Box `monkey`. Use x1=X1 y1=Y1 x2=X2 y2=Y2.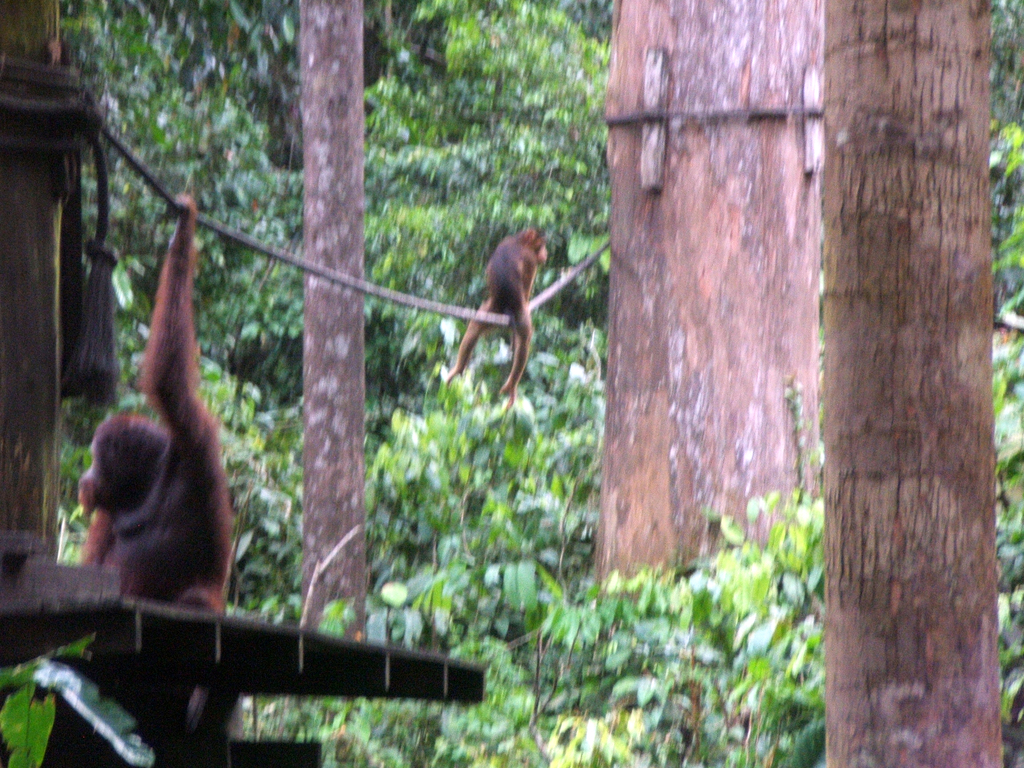
x1=70 y1=199 x2=231 y2=707.
